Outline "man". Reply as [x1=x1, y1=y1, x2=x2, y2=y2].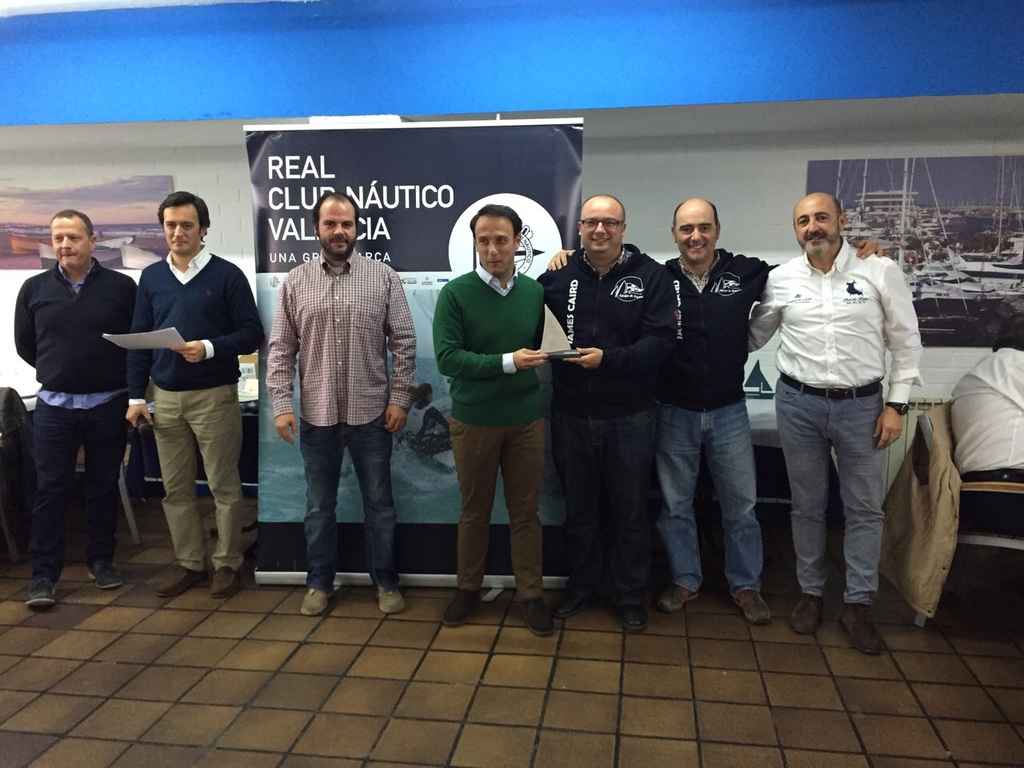
[x1=8, y1=210, x2=142, y2=606].
